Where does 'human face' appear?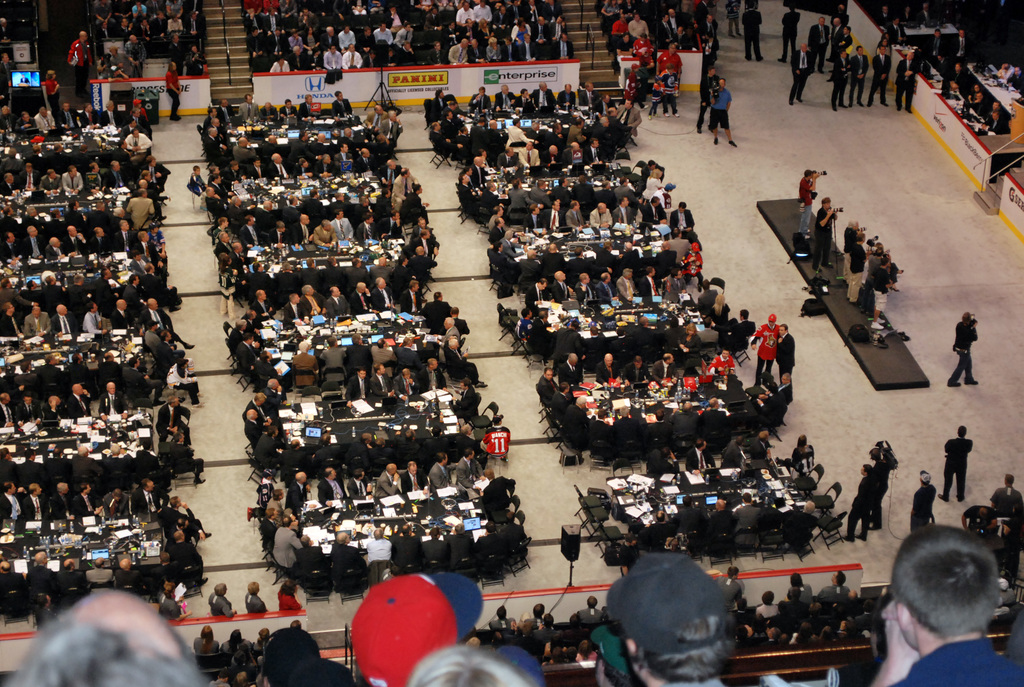
Appears at <region>79, 33, 87, 40</region>.
